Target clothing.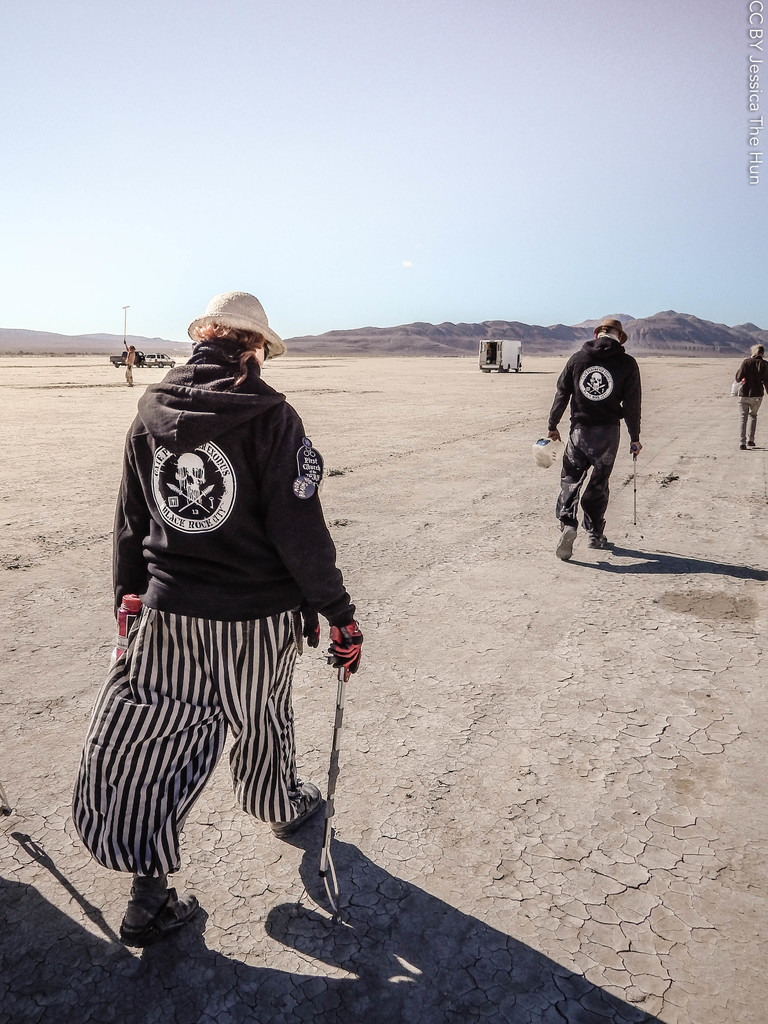
Target region: (739,353,767,447).
